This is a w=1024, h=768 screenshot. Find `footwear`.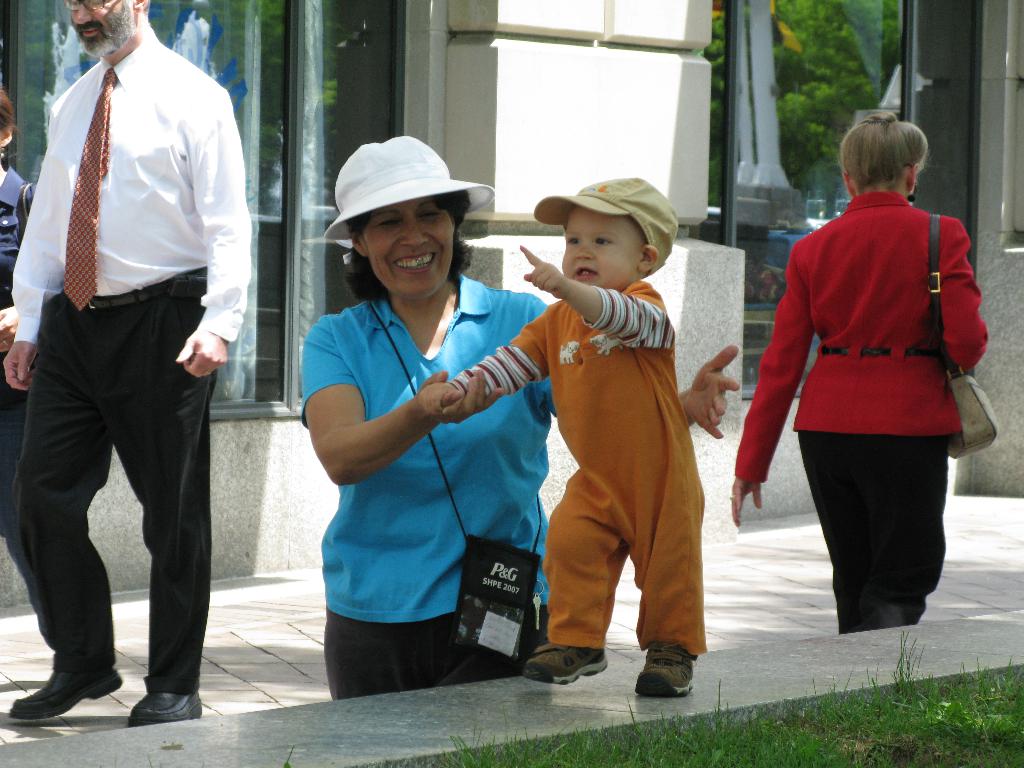
Bounding box: [left=127, top=691, right=207, bottom=734].
